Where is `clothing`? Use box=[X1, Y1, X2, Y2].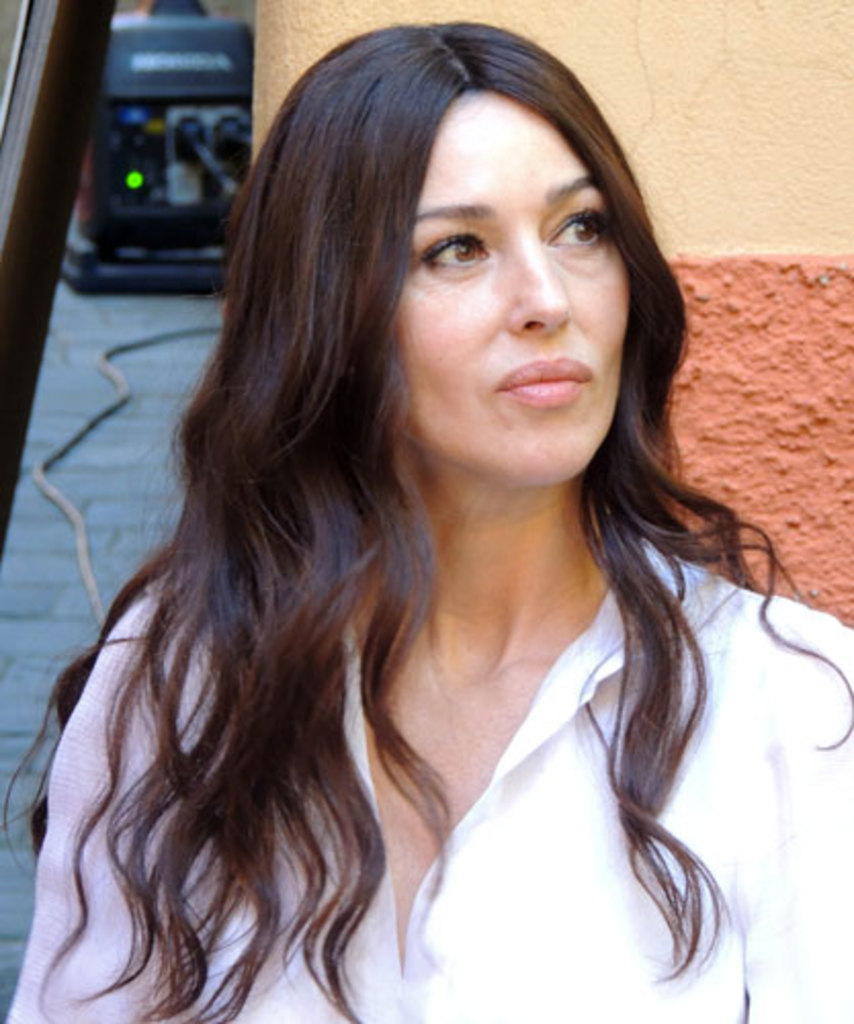
box=[0, 555, 848, 1022].
